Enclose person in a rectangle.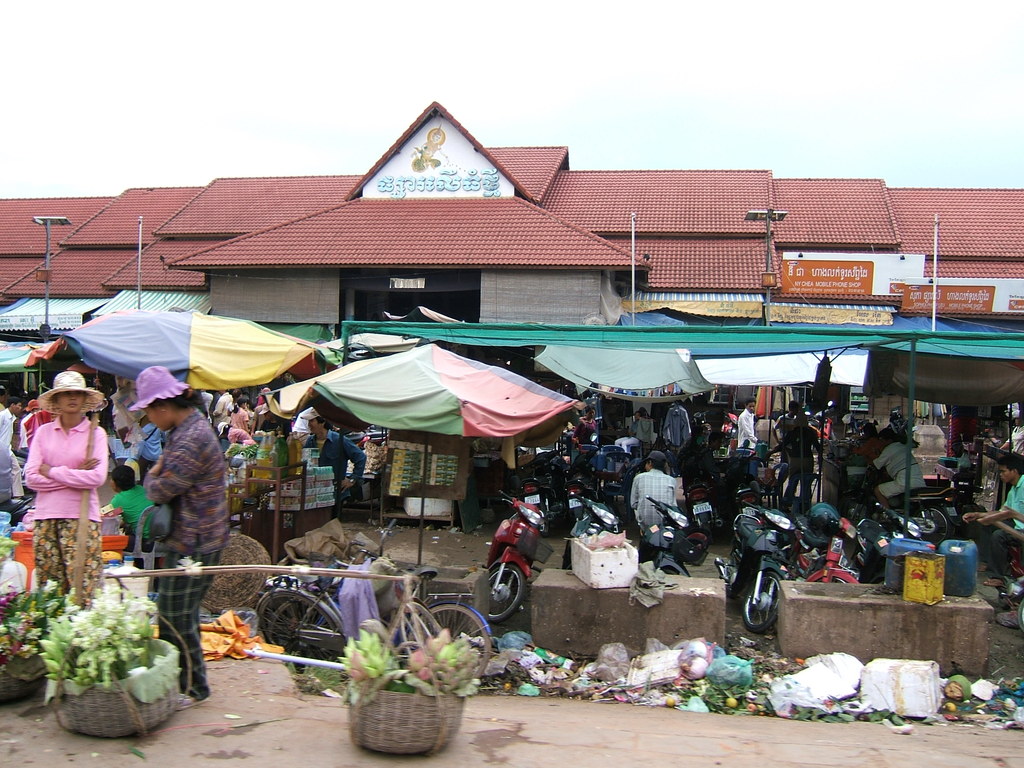
0, 393, 27, 522.
